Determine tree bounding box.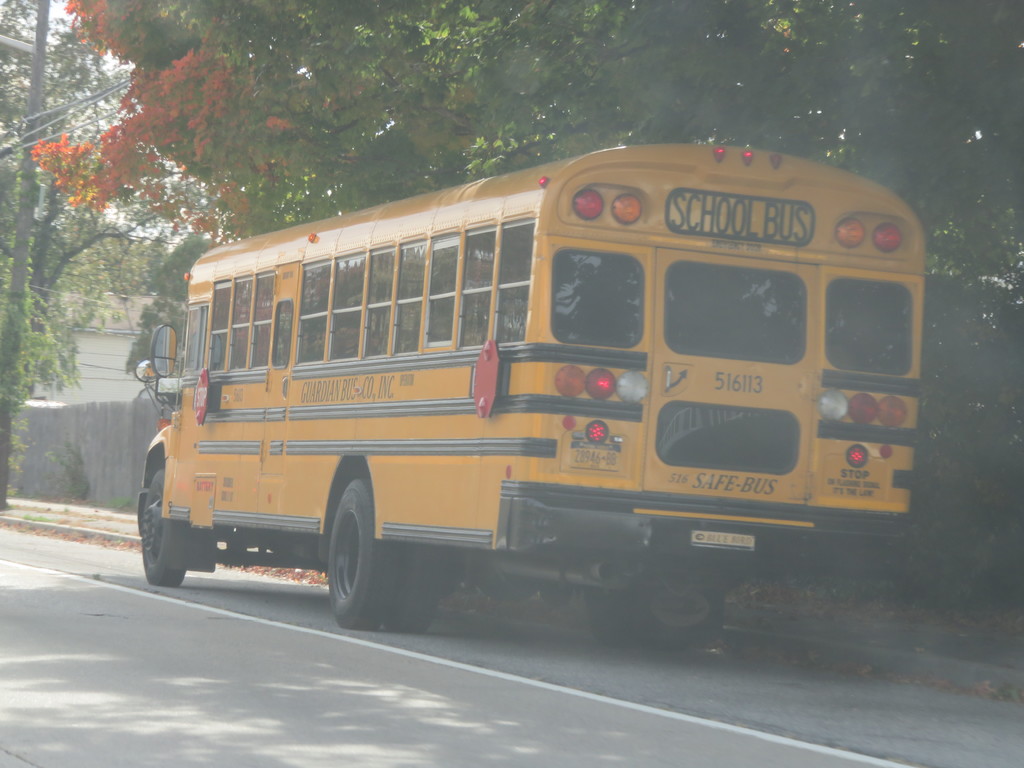
Determined: detection(0, 0, 164, 495).
